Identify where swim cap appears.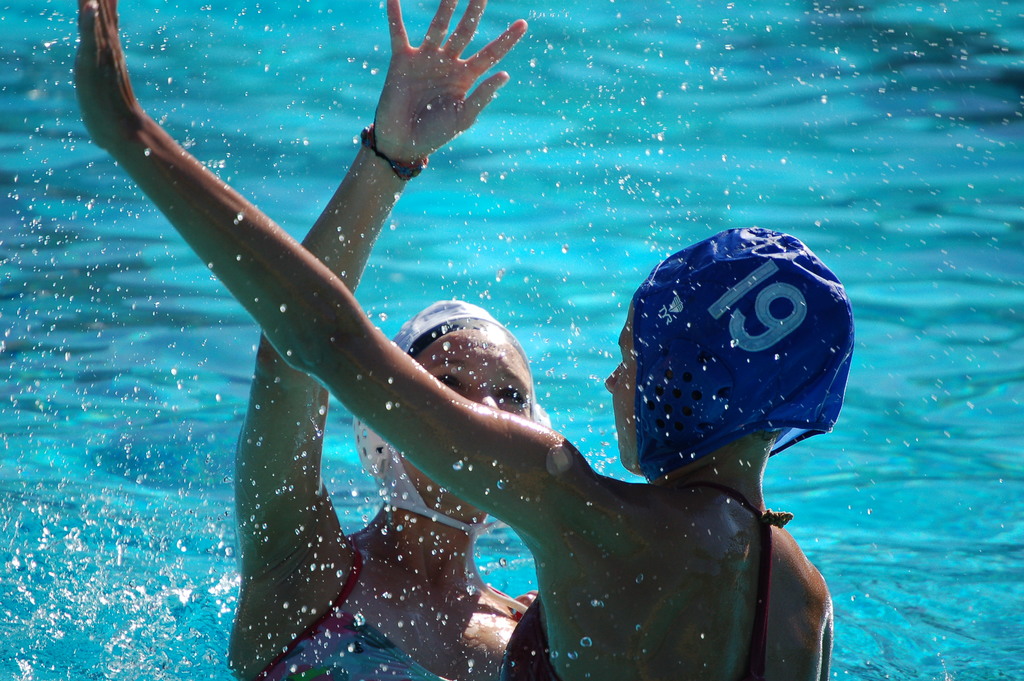
Appears at bbox(351, 294, 556, 548).
